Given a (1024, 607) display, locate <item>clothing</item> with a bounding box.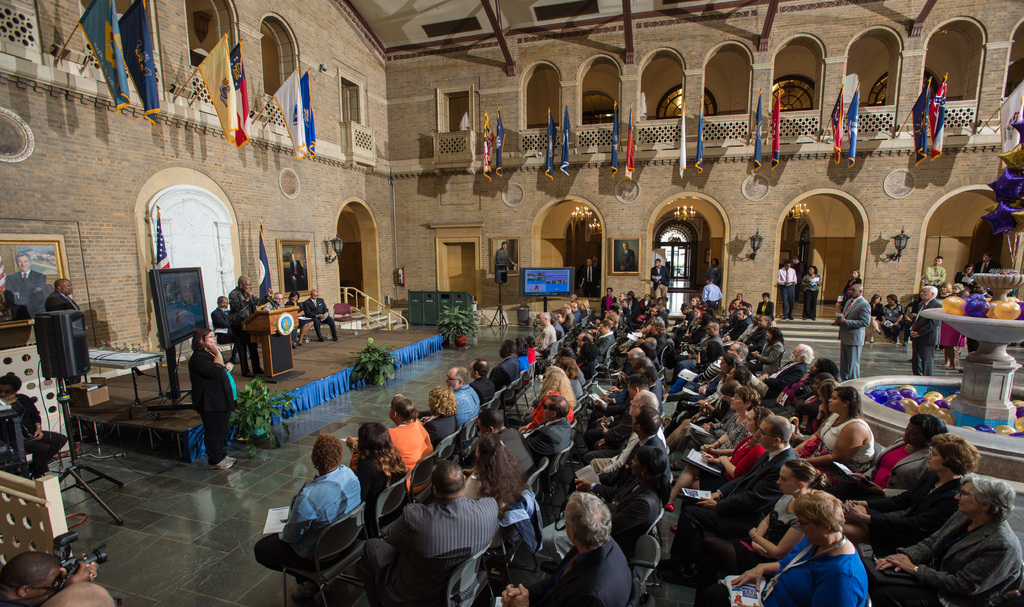
Located: 464 419 524 491.
